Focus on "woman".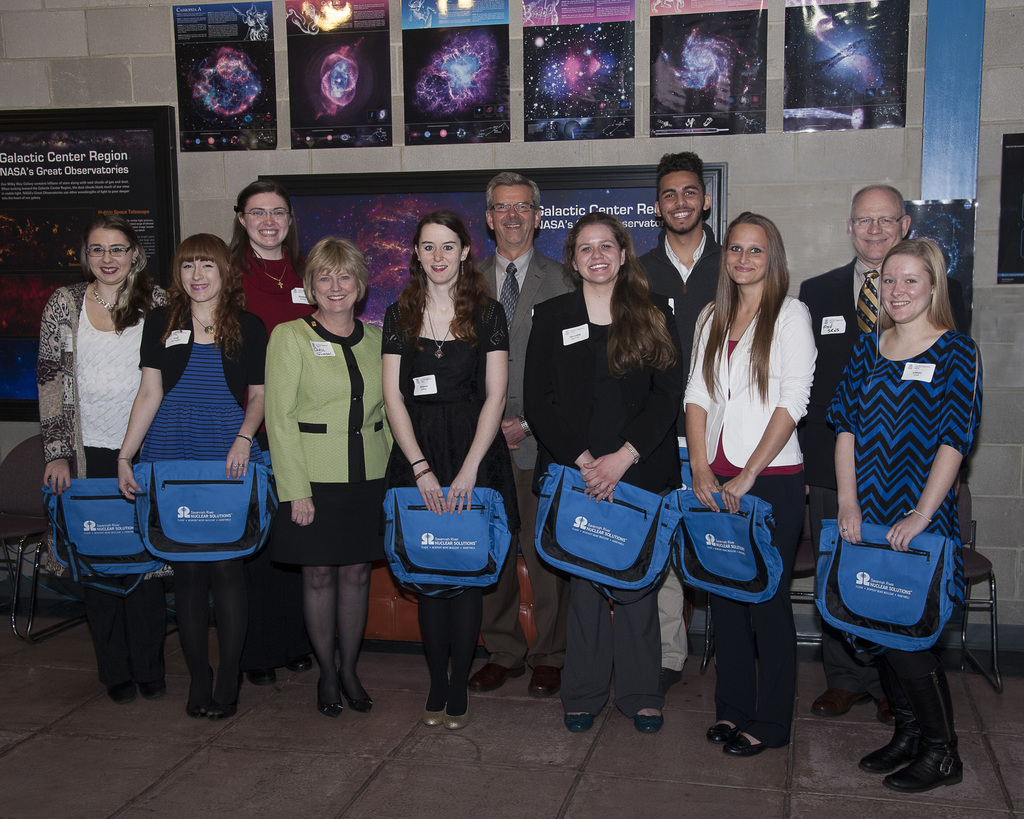
Focused at bbox(262, 236, 400, 724).
